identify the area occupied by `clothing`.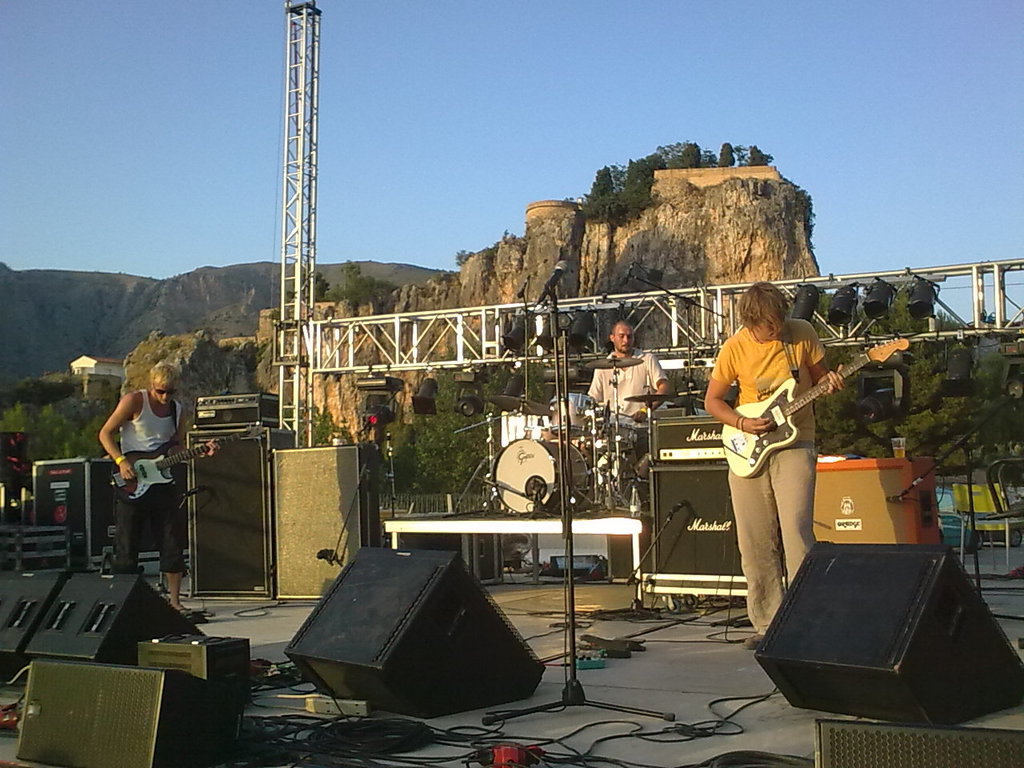
Area: 582/348/679/582.
